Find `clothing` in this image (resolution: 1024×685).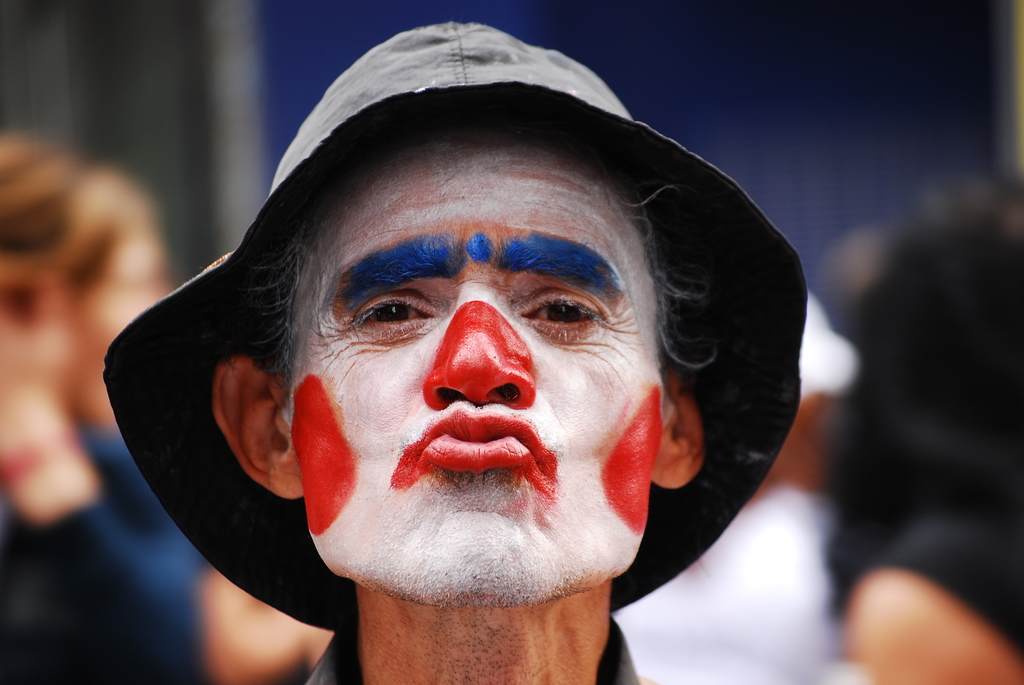
<bbox>611, 483, 859, 684</bbox>.
